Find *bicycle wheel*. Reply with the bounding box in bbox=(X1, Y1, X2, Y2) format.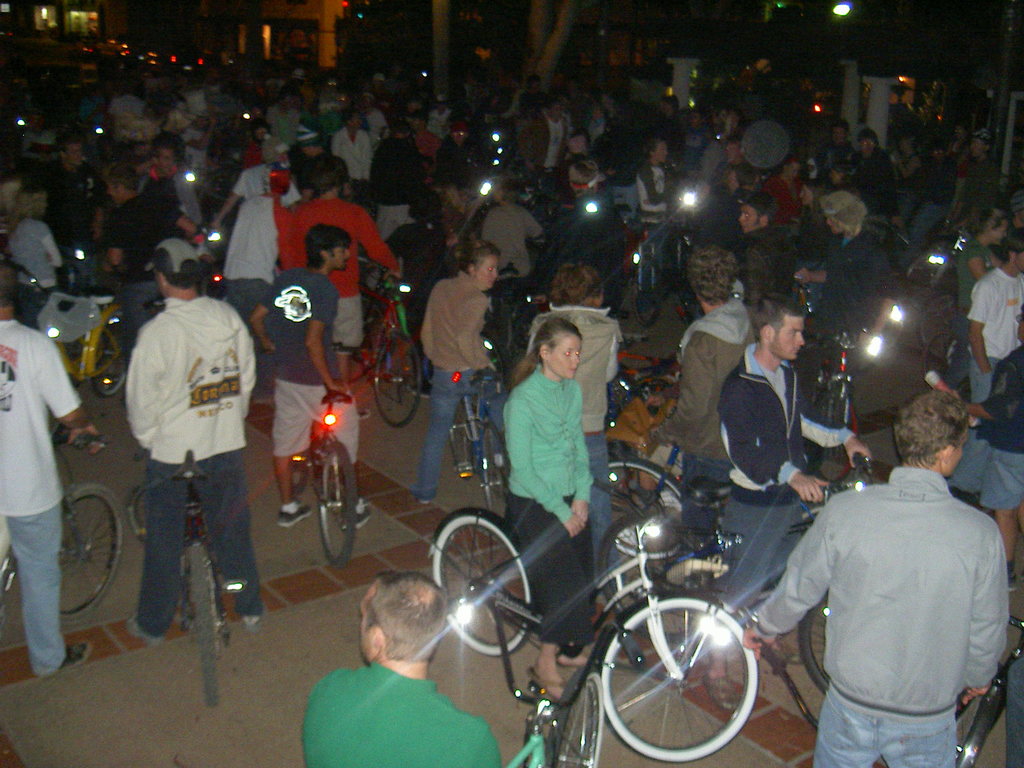
bbox=(360, 293, 388, 350).
